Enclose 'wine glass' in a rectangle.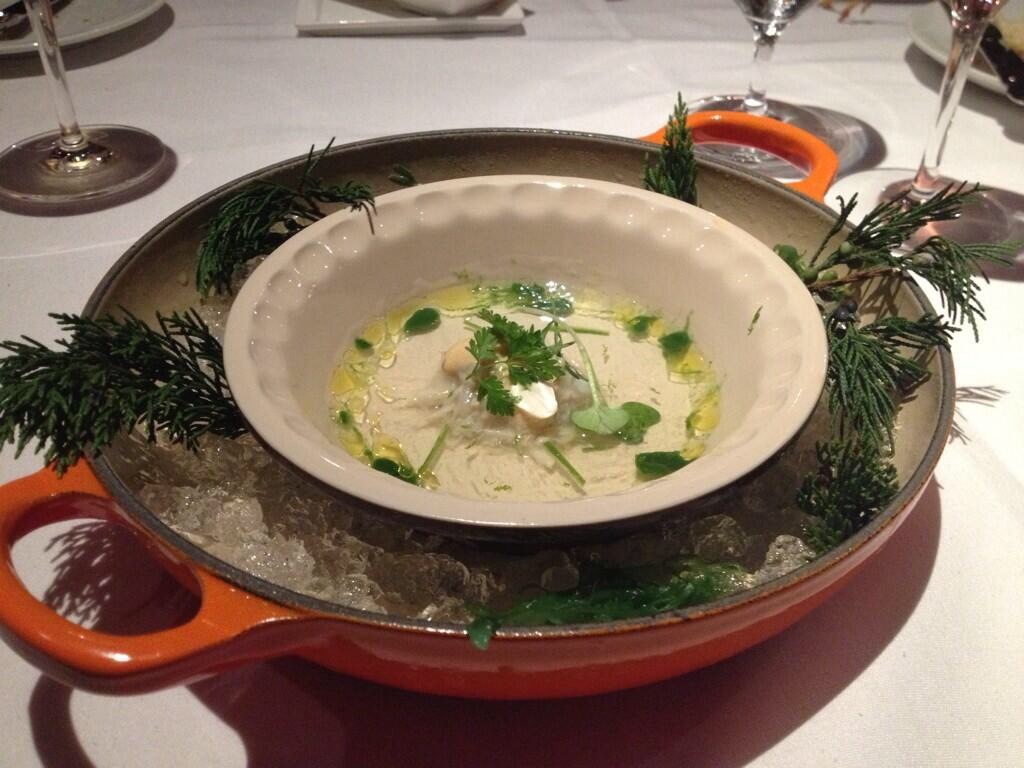
826/0/1023/265.
